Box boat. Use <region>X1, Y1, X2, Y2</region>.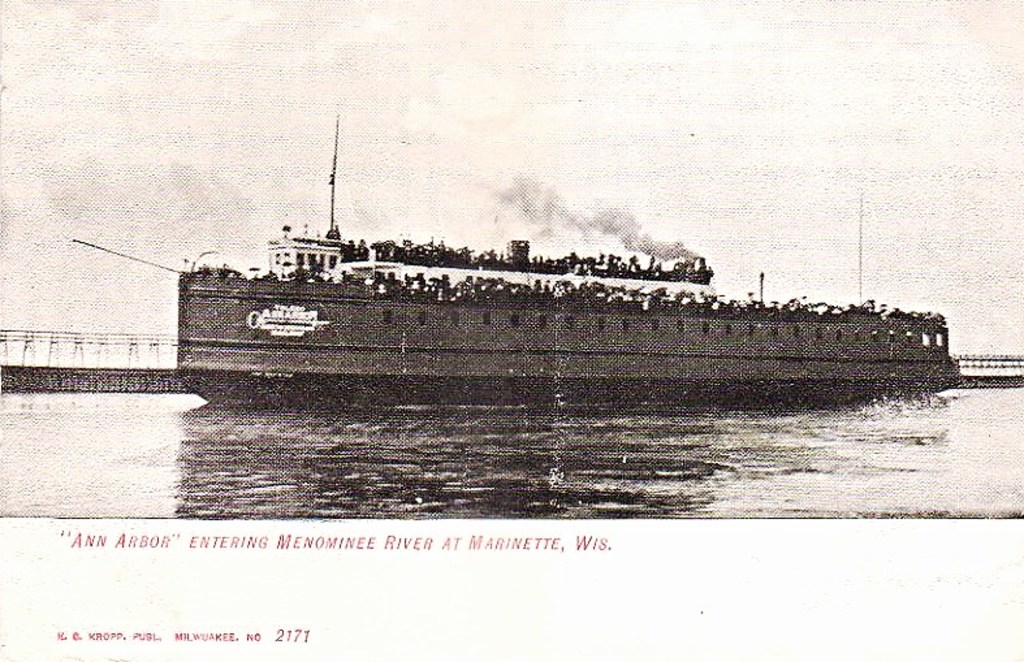
<region>108, 148, 1023, 446</region>.
